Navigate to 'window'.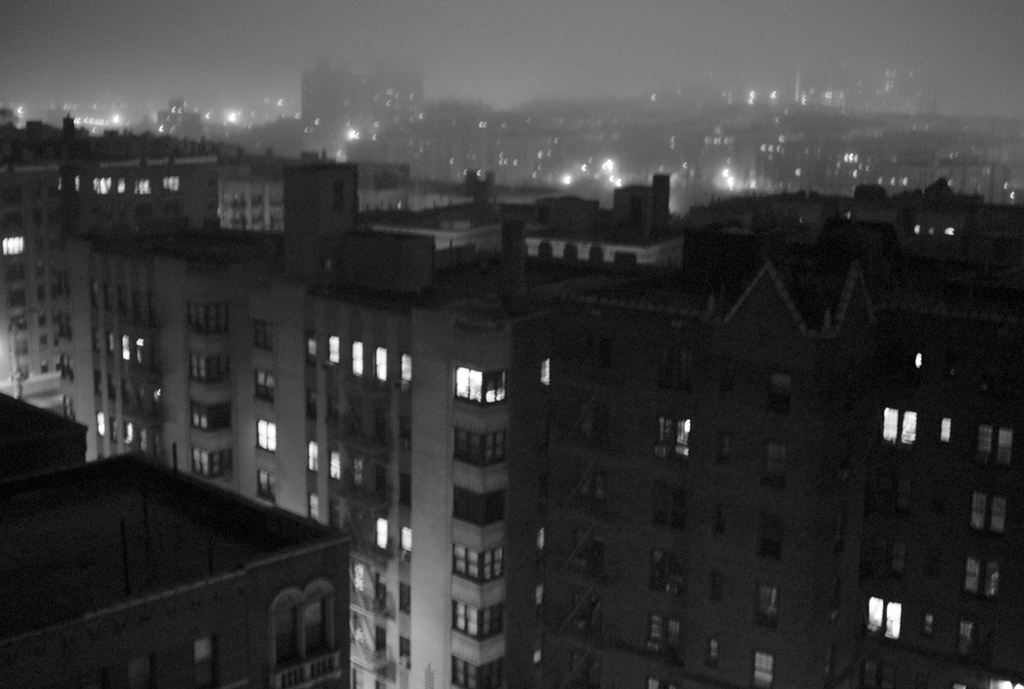
Navigation target: left=646, top=677, right=683, bottom=688.
